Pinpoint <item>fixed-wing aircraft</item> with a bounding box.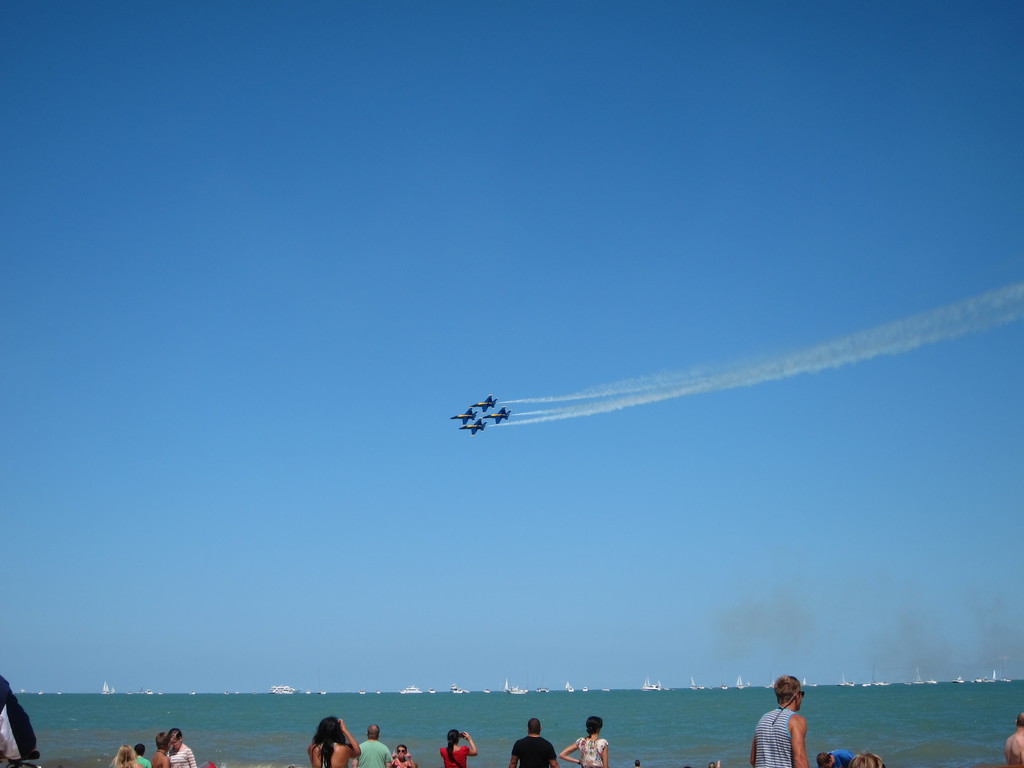
465, 415, 484, 435.
